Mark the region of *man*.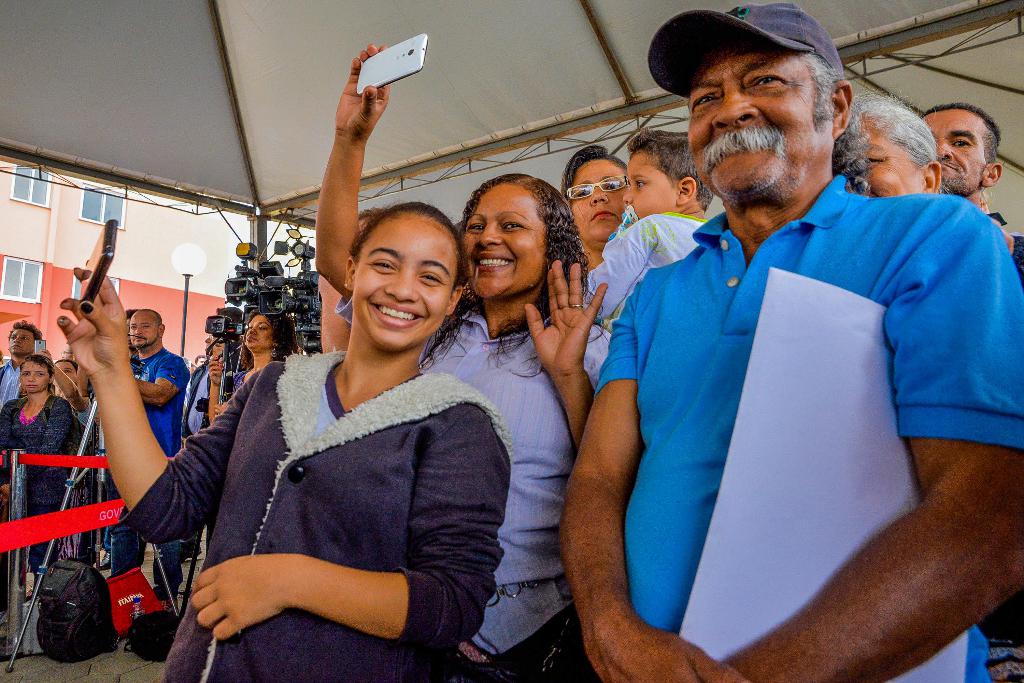
Region: [178,329,221,448].
